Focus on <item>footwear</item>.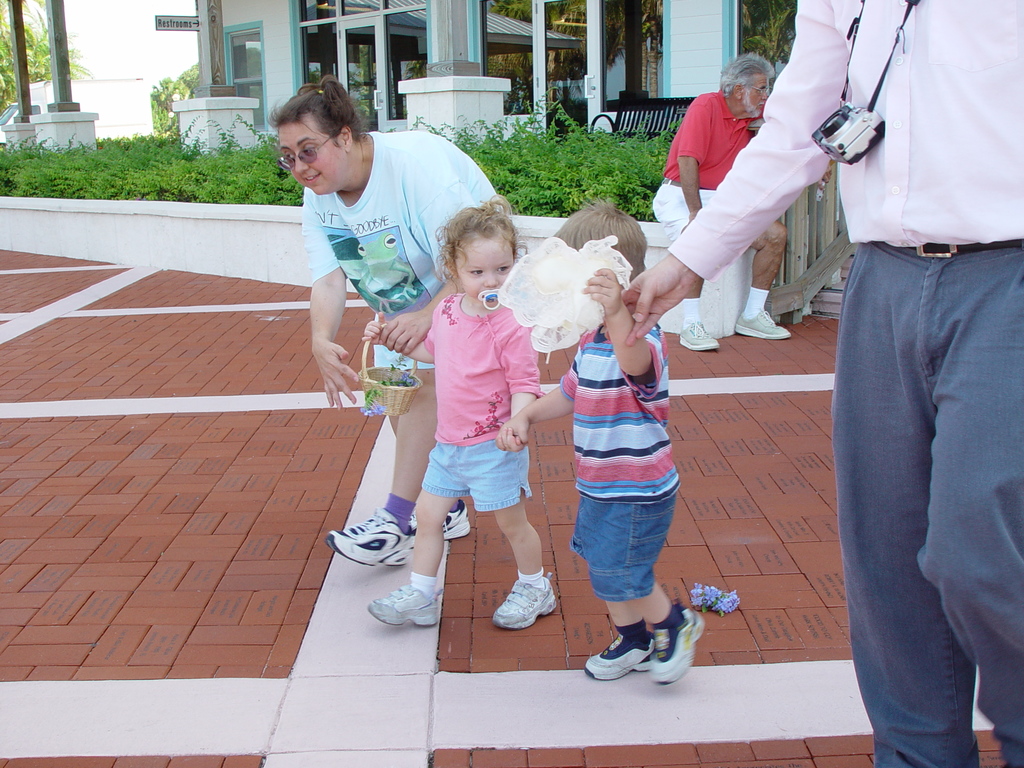
Focused at crop(488, 570, 561, 626).
